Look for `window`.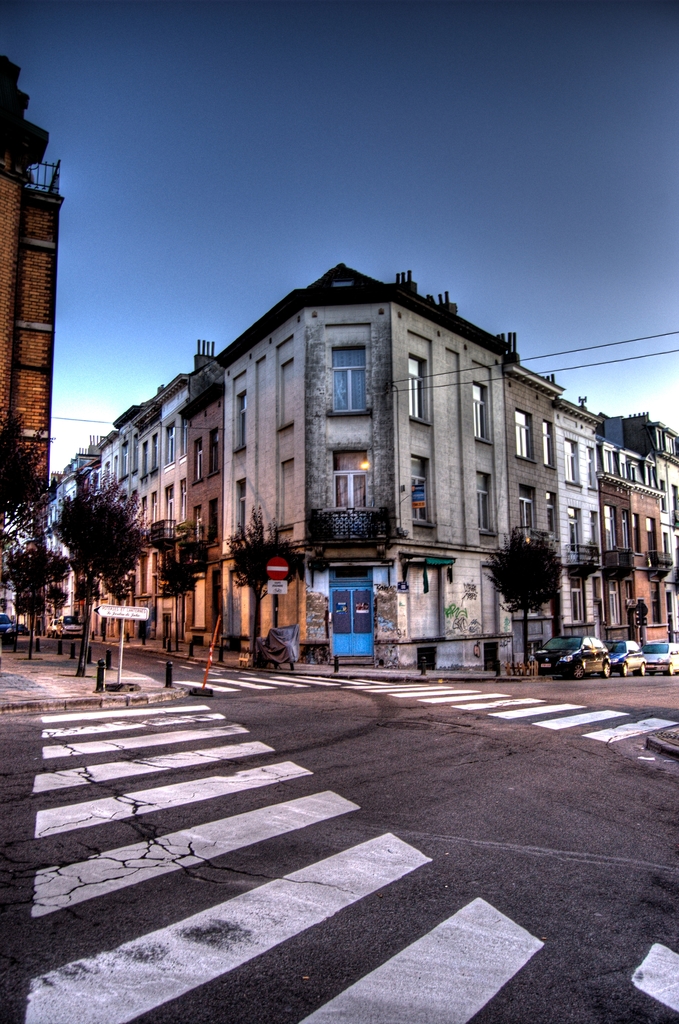
Found: (135, 492, 147, 522).
